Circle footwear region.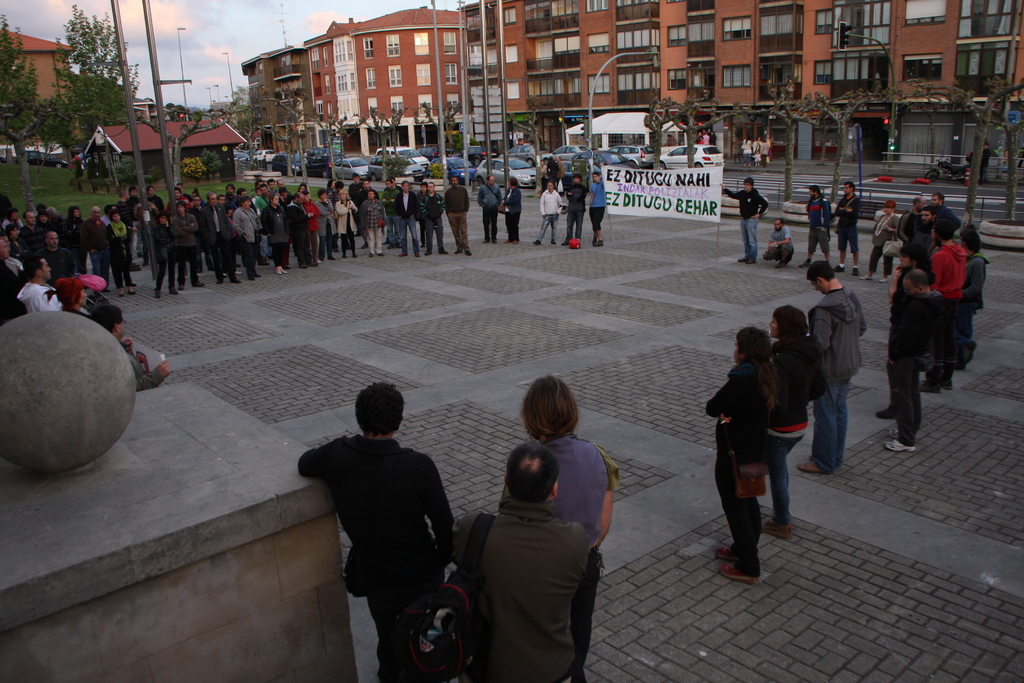
Region: [left=130, top=263, right=139, bottom=272].
